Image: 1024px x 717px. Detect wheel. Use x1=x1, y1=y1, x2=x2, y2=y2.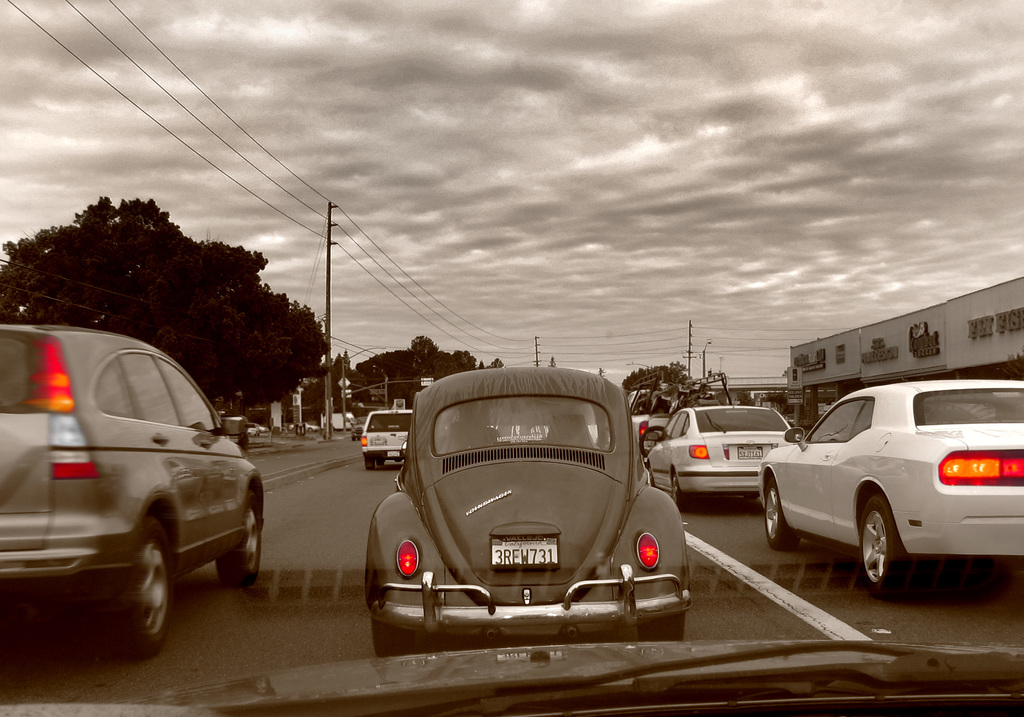
x1=637, y1=614, x2=686, y2=644.
